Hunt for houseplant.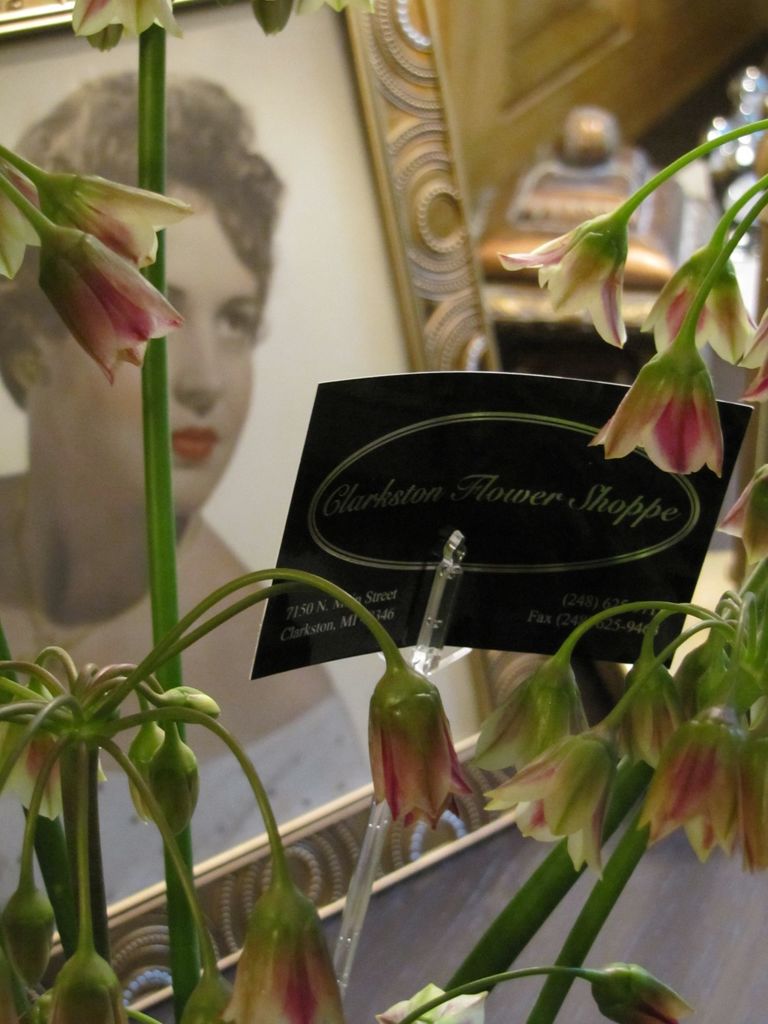
Hunted down at box=[0, 0, 767, 1023].
